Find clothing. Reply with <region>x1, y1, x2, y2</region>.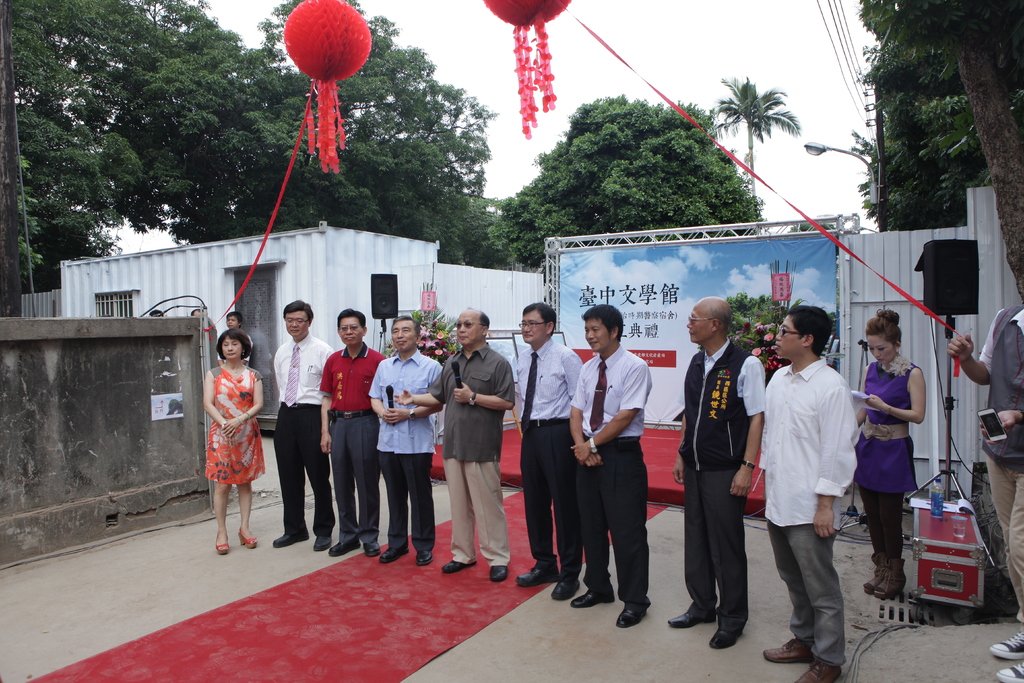
<region>979, 303, 1023, 632</region>.
